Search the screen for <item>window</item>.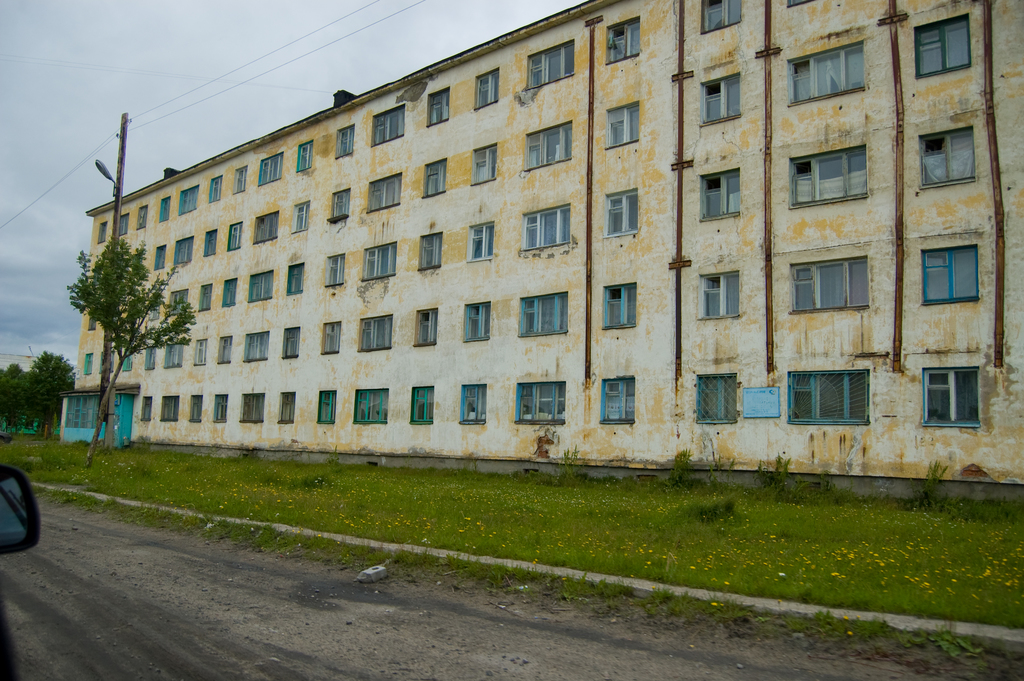
Found at rect(328, 185, 351, 225).
